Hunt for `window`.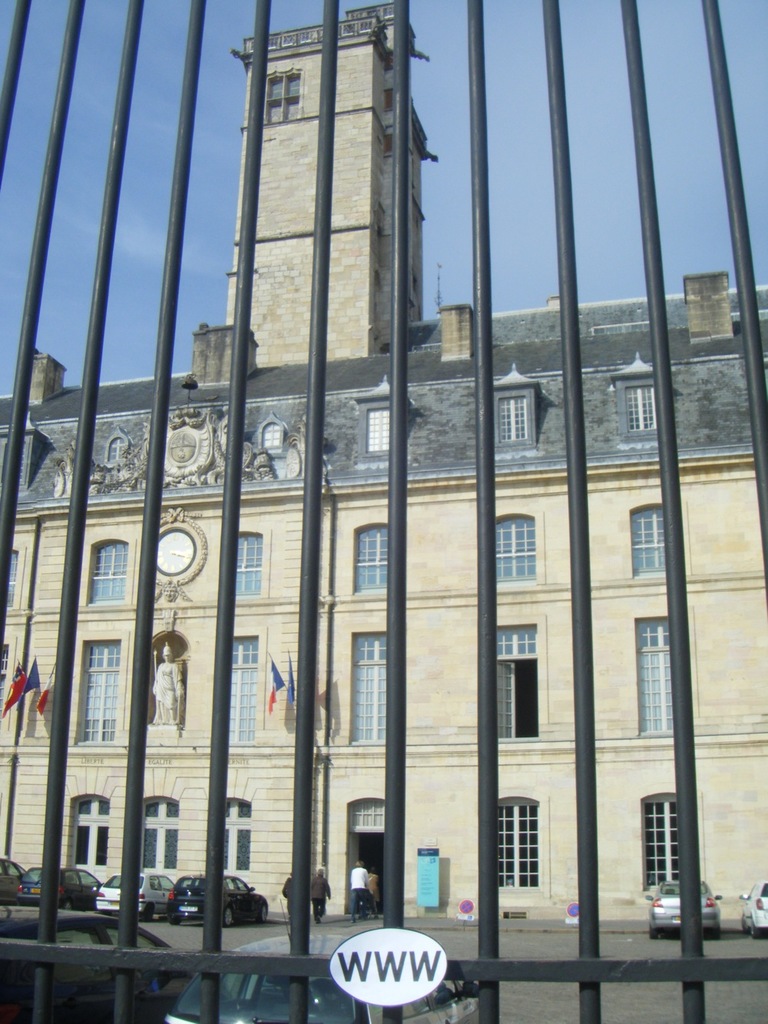
Hunted down at 261, 417, 286, 456.
